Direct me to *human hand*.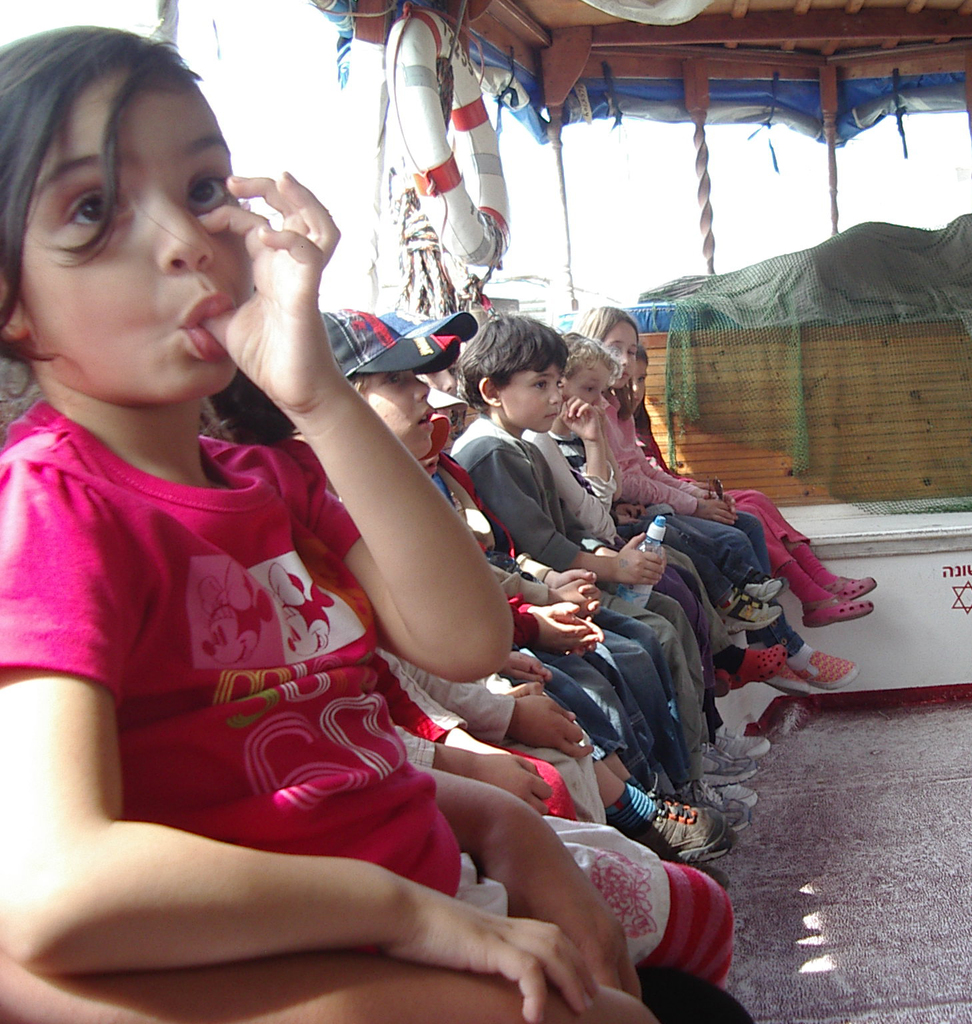
Direction: [484, 807, 642, 1006].
